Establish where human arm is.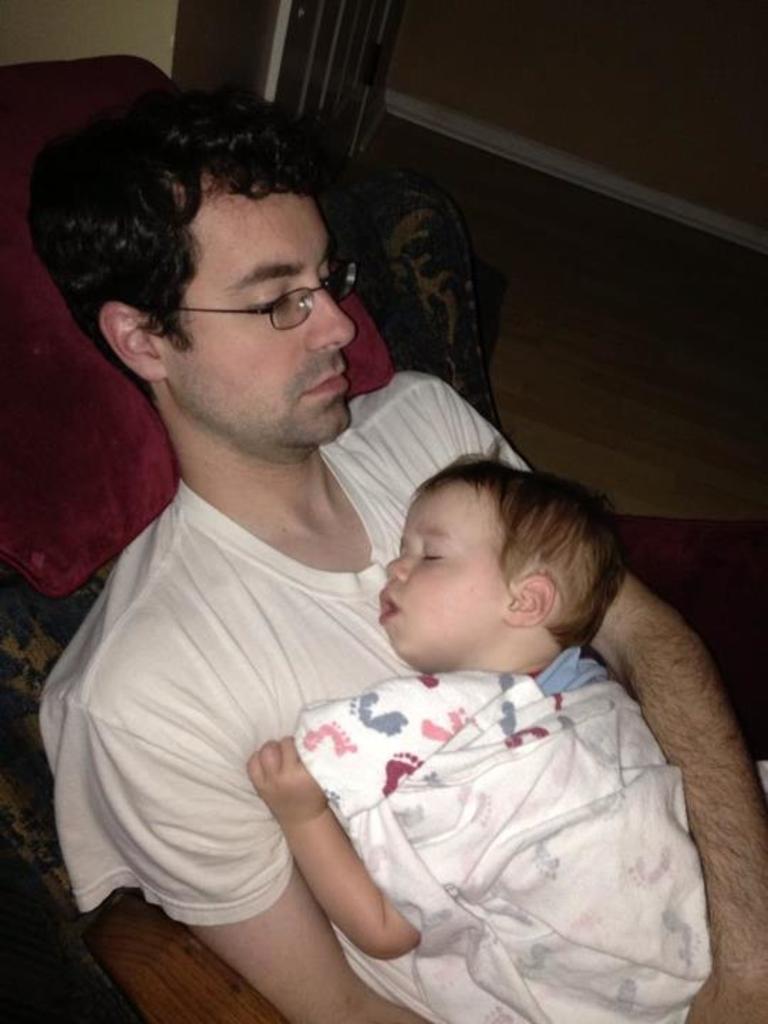
Established at bbox=(583, 566, 767, 1023).
